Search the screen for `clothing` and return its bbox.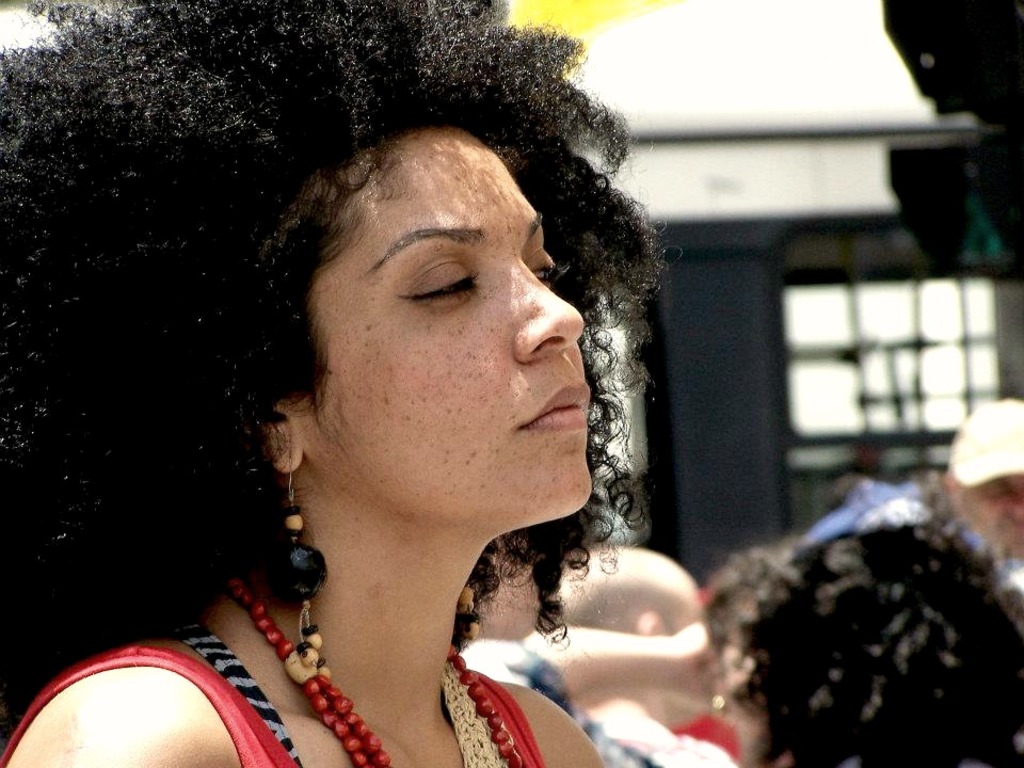
Found: 463, 639, 669, 767.
